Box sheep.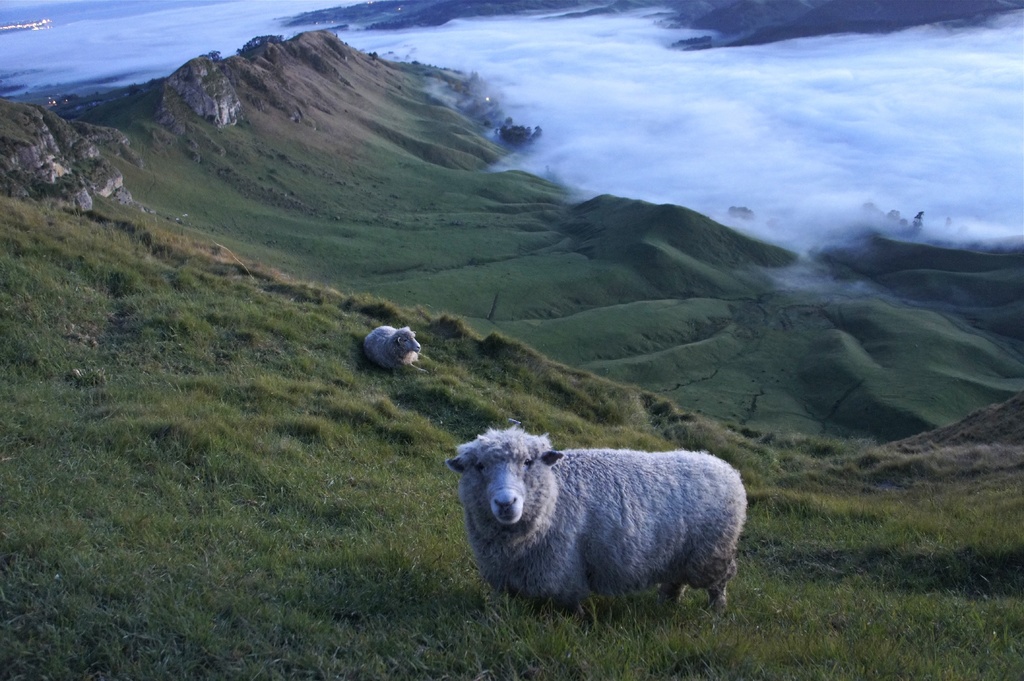
360:326:428:377.
